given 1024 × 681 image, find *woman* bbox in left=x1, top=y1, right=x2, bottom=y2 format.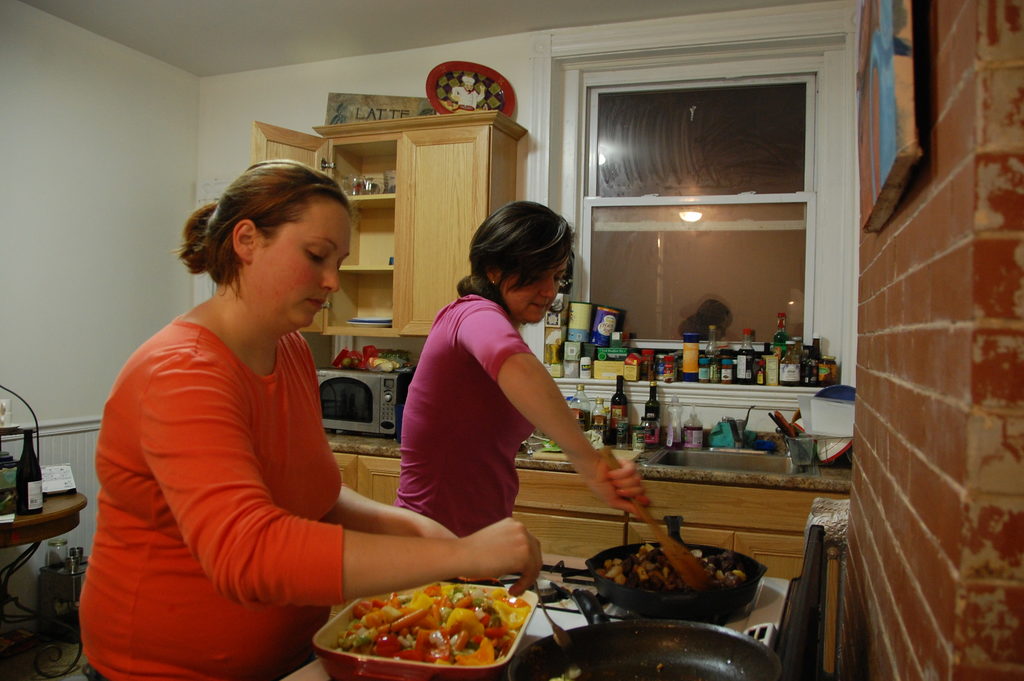
left=95, top=159, right=418, bottom=657.
